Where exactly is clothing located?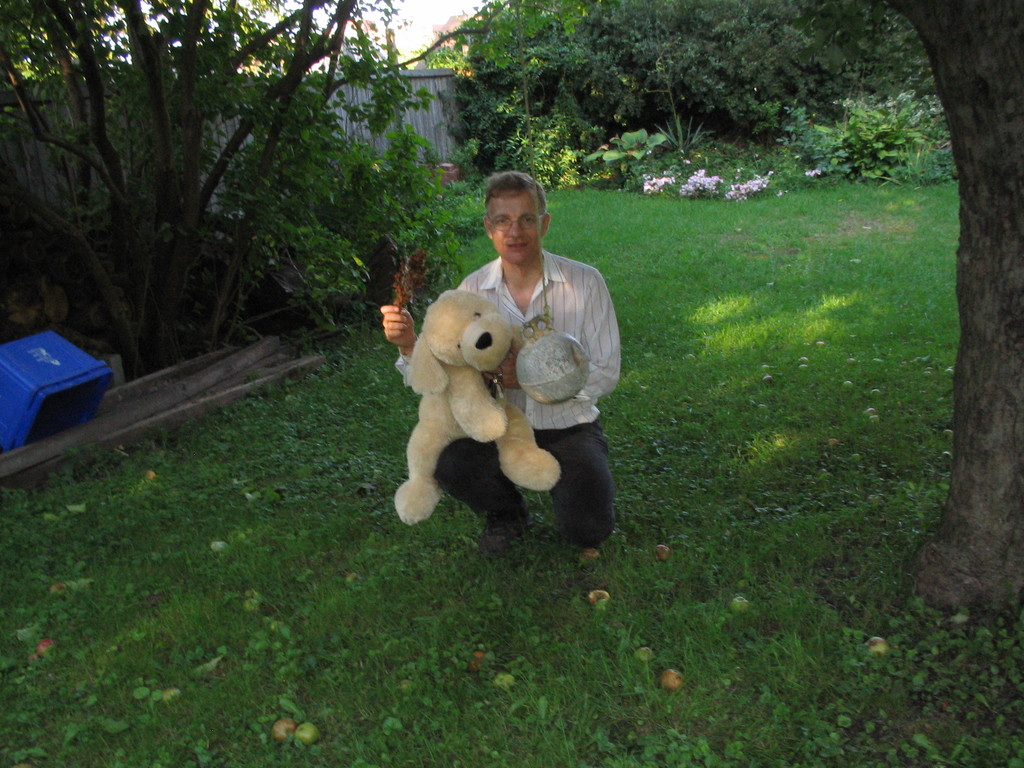
Its bounding box is bbox=(403, 234, 611, 528).
